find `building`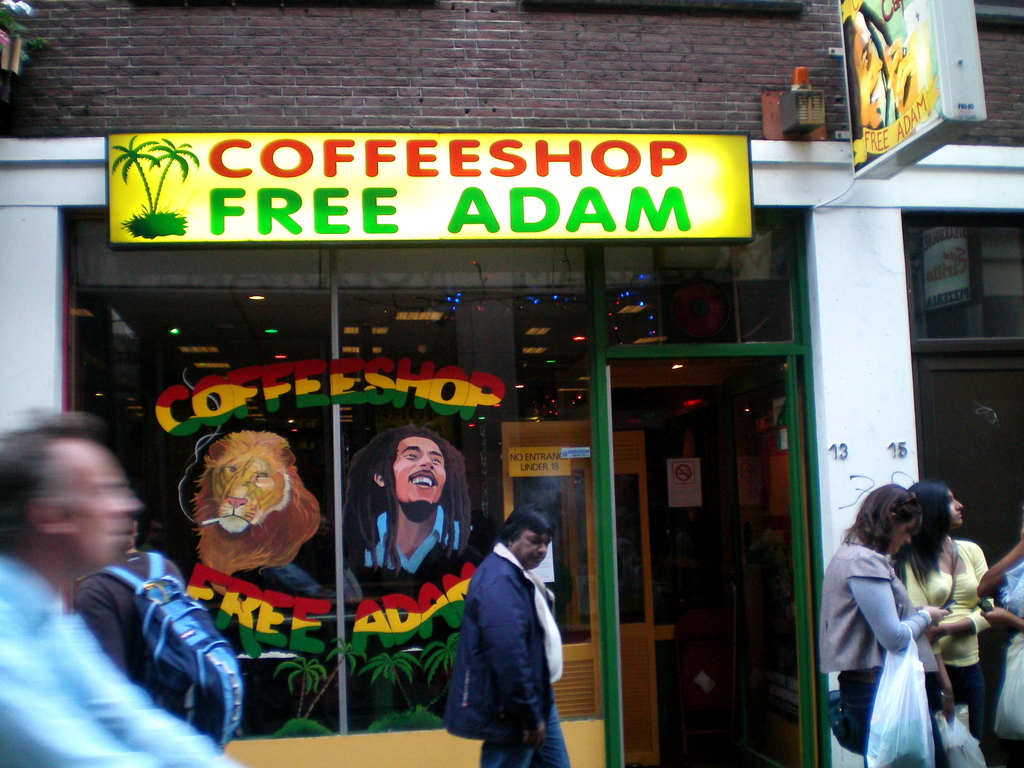
0 0 1022 767
